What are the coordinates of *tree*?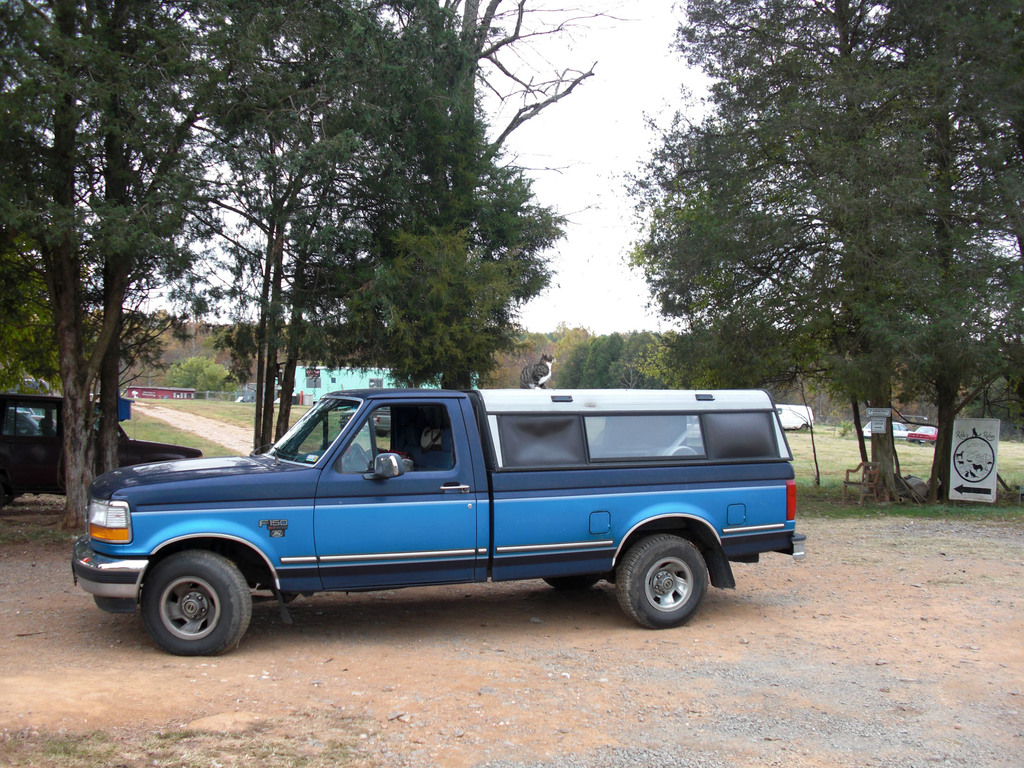
bbox=[849, 0, 1023, 511].
